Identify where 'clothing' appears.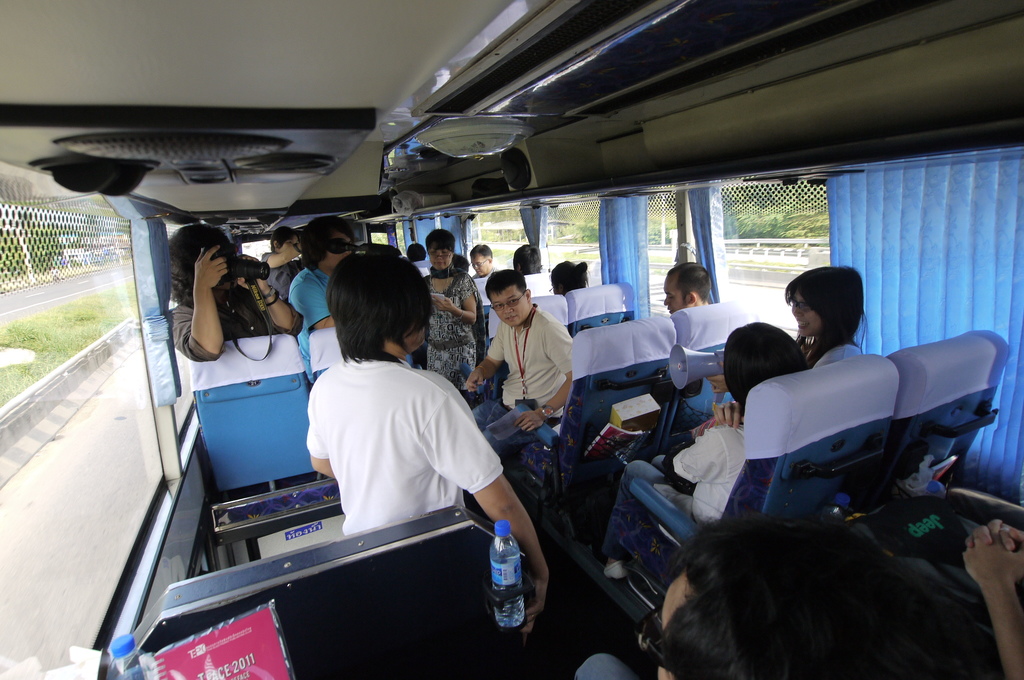
Appears at BBox(170, 277, 307, 360).
